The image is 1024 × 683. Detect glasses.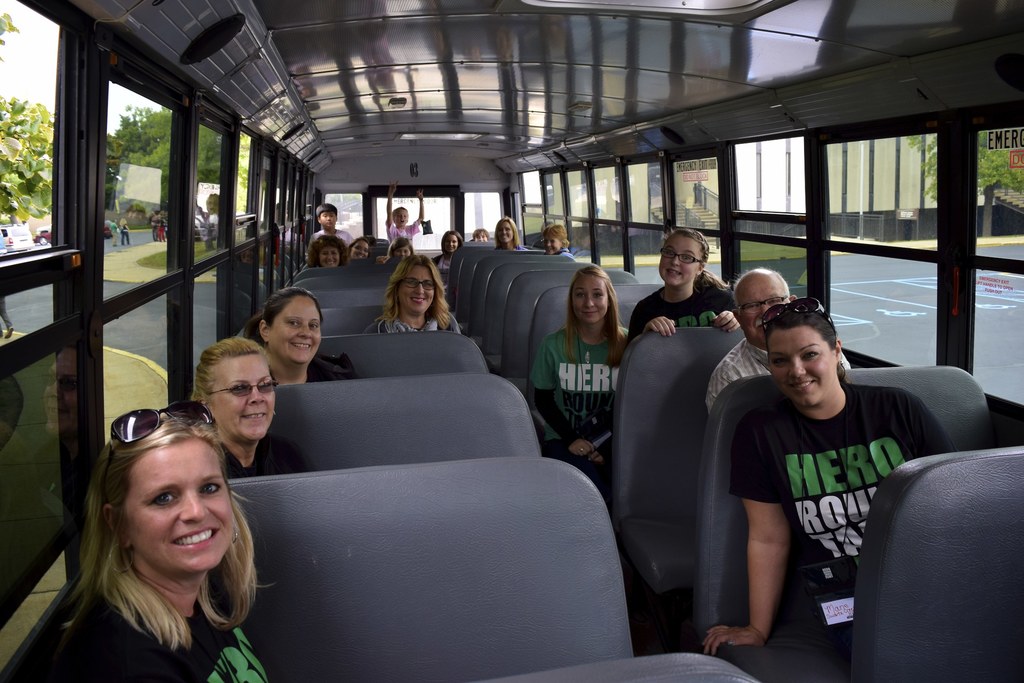
Detection: 401, 279, 436, 290.
